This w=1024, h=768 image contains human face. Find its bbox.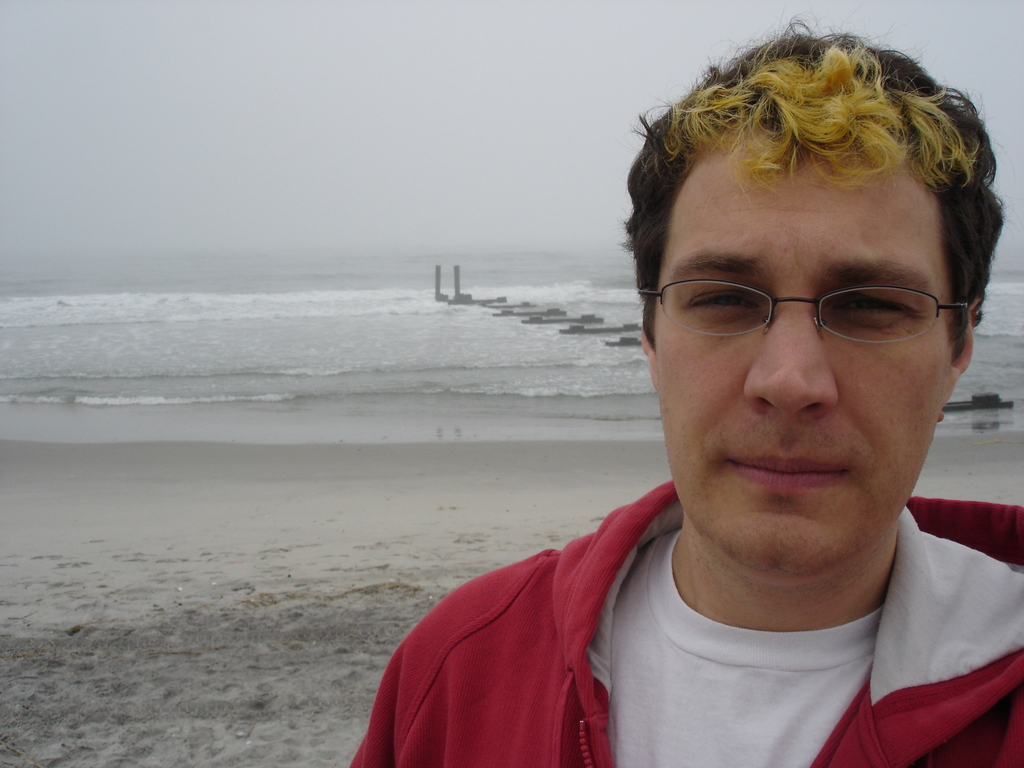
bbox=(656, 127, 959, 573).
